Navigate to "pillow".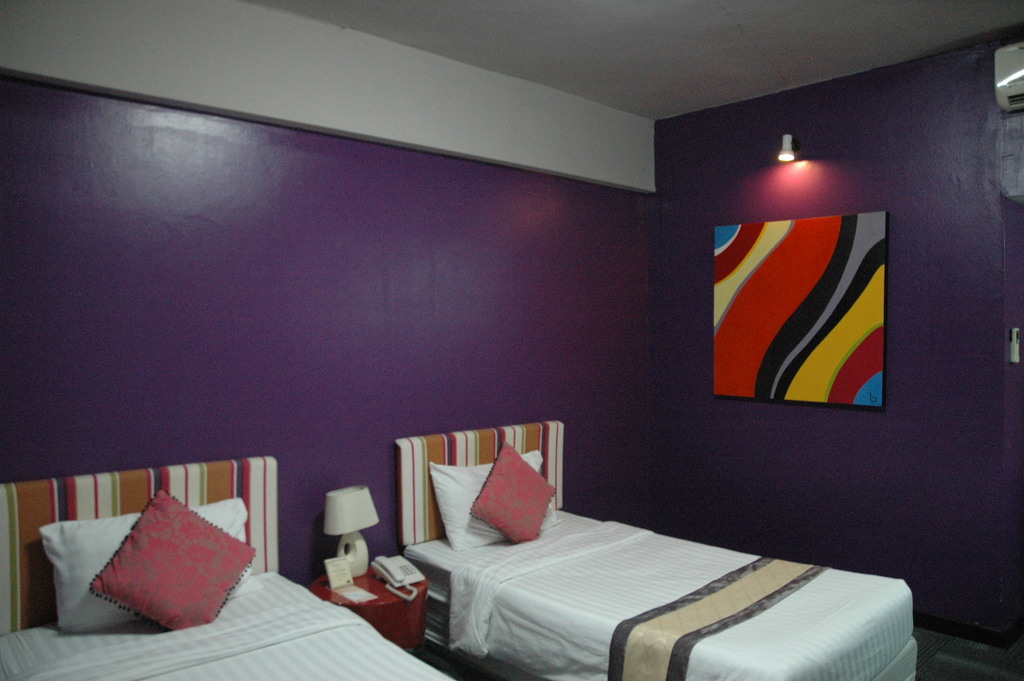
Navigation target: (x1=38, y1=503, x2=259, y2=629).
